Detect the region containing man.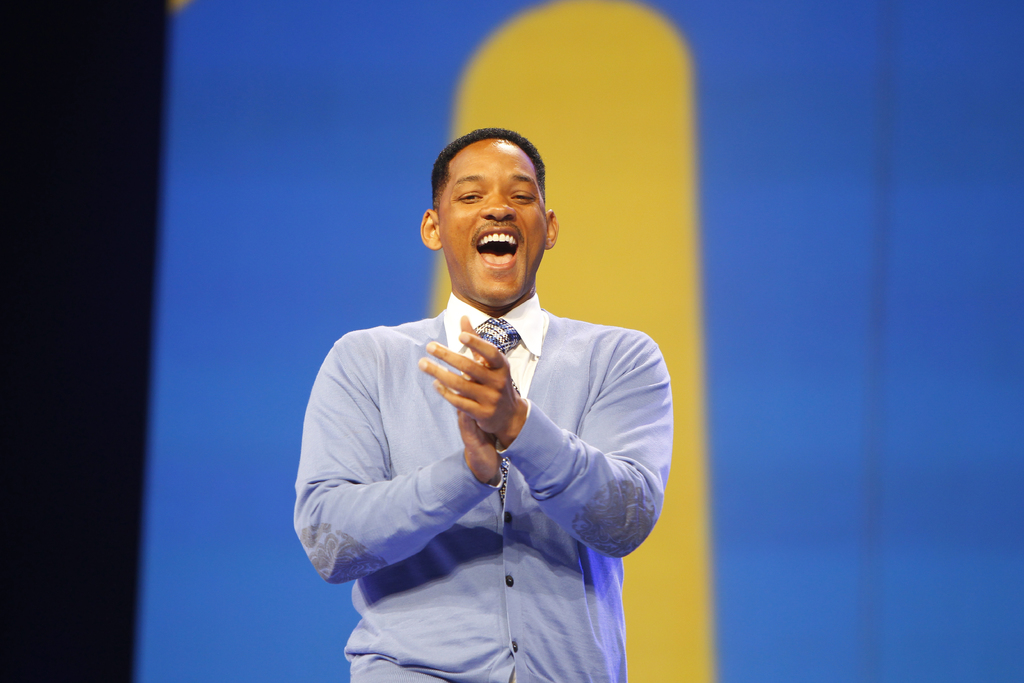
box(301, 116, 689, 682).
